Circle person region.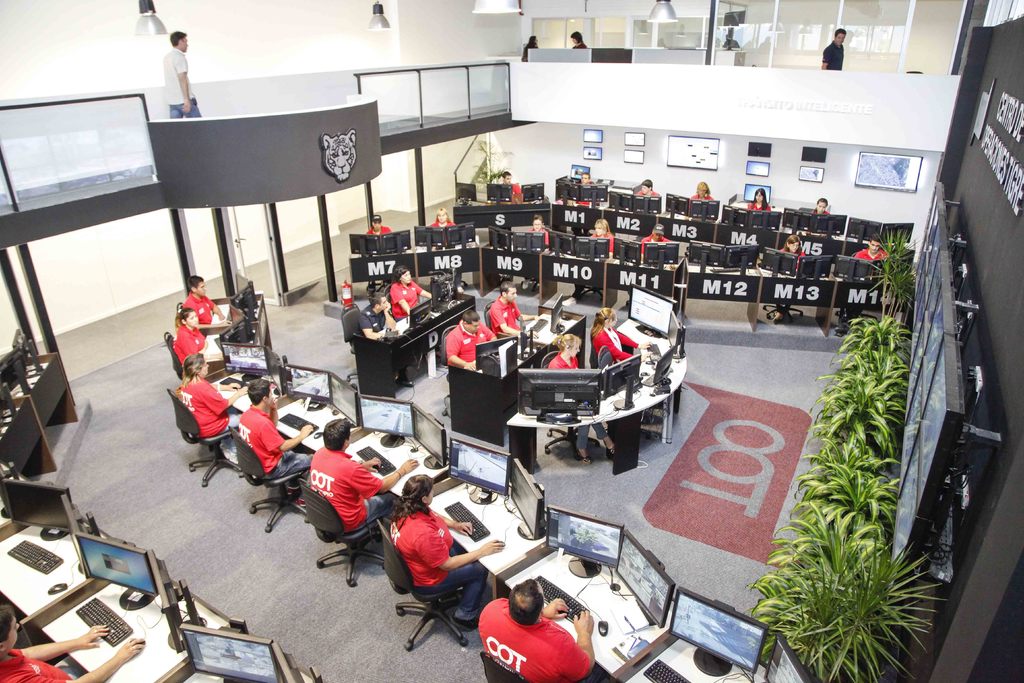
Region: x1=569 y1=170 x2=600 y2=208.
